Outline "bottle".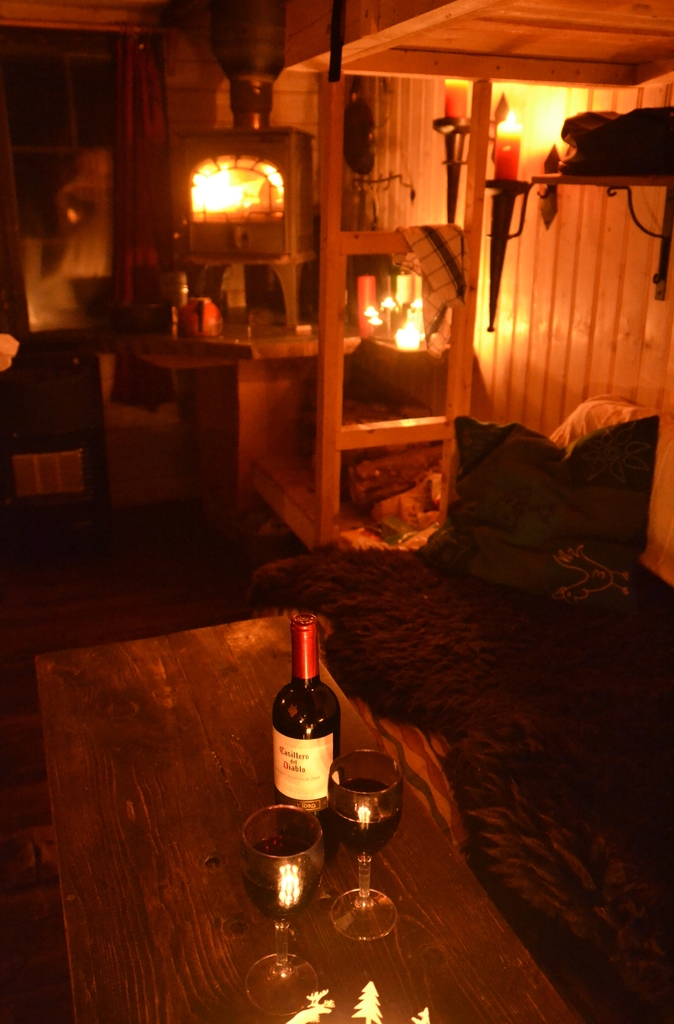
Outline: {"x1": 262, "y1": 617, "x2": 348, "y2": 819}.
